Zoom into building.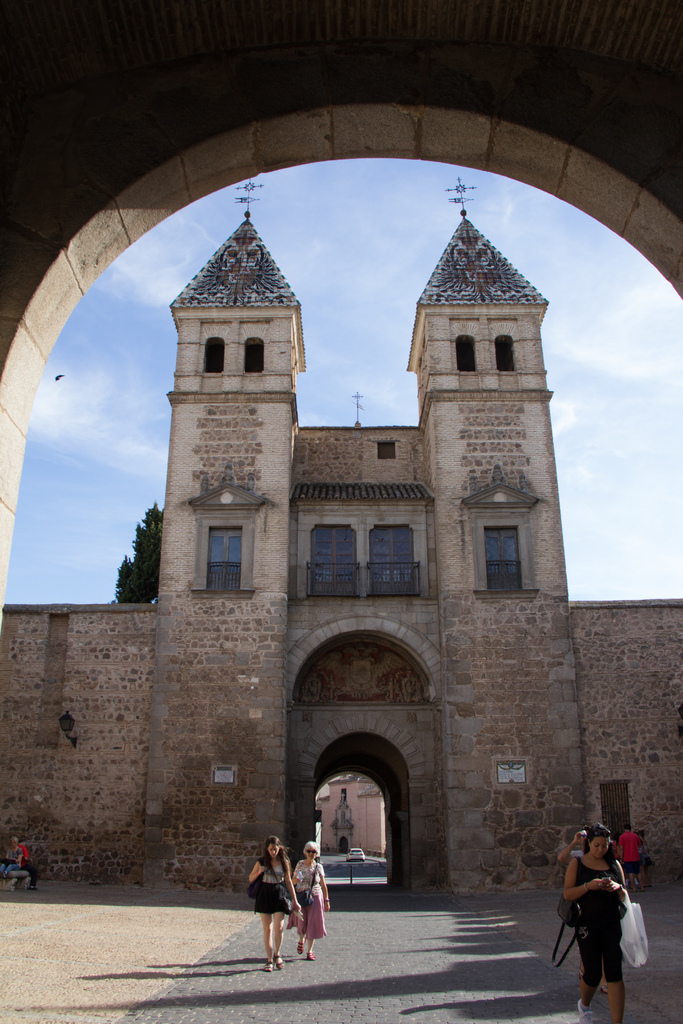
Zoom target: [0, 0, 682, 925].
